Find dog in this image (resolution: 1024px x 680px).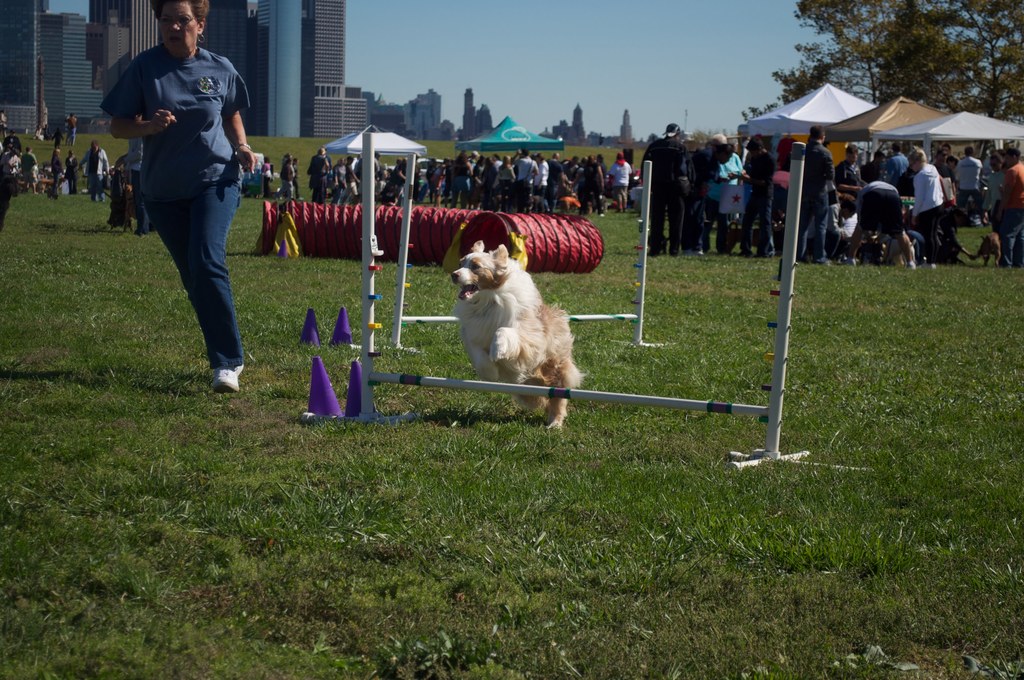
box(886, 228, 915, 268).
